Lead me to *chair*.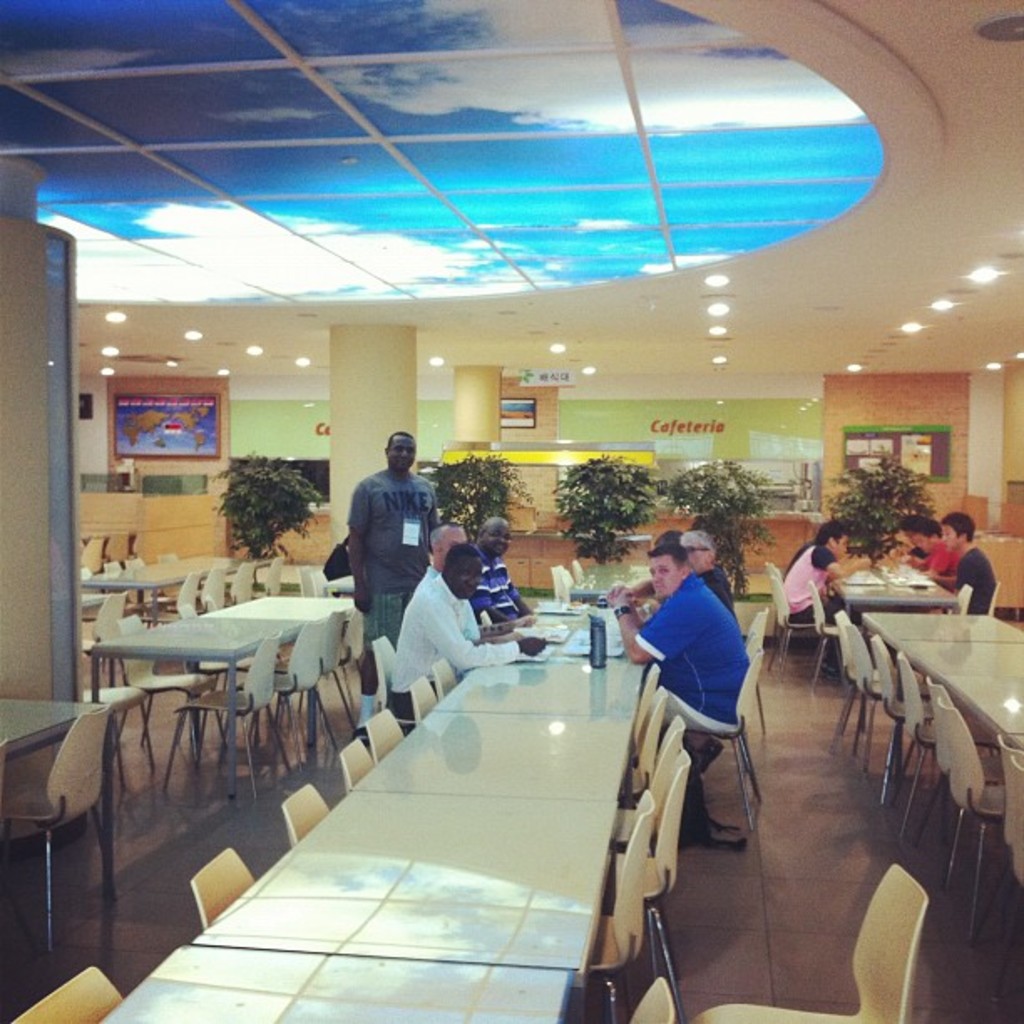
Lead to 122,557,169,617.
